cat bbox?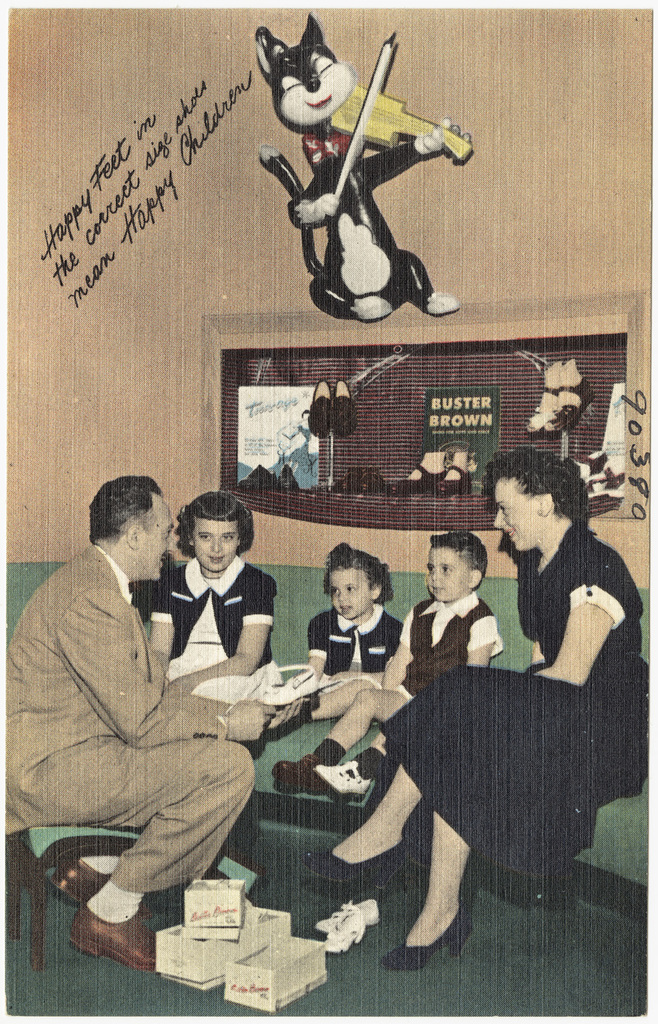
<region>253, 14, 474, 321</region>
